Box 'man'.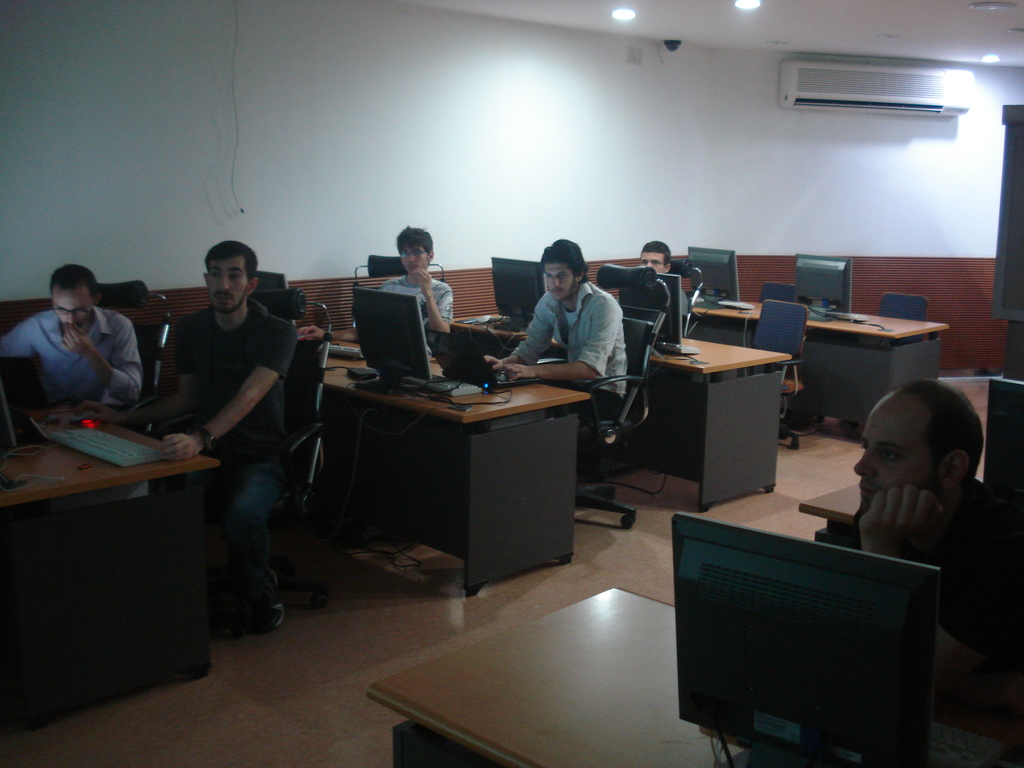
[x1=636, y1=241, x2=691, y2=322].
